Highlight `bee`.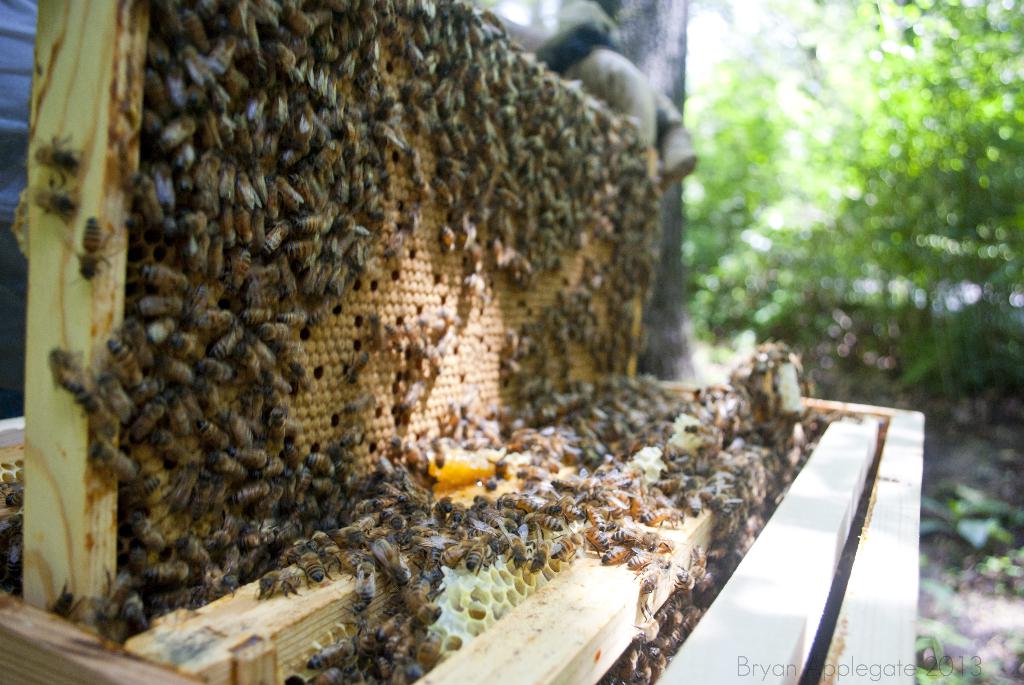
Highlighted region: <region>122, 537, 149, 571</region>.
